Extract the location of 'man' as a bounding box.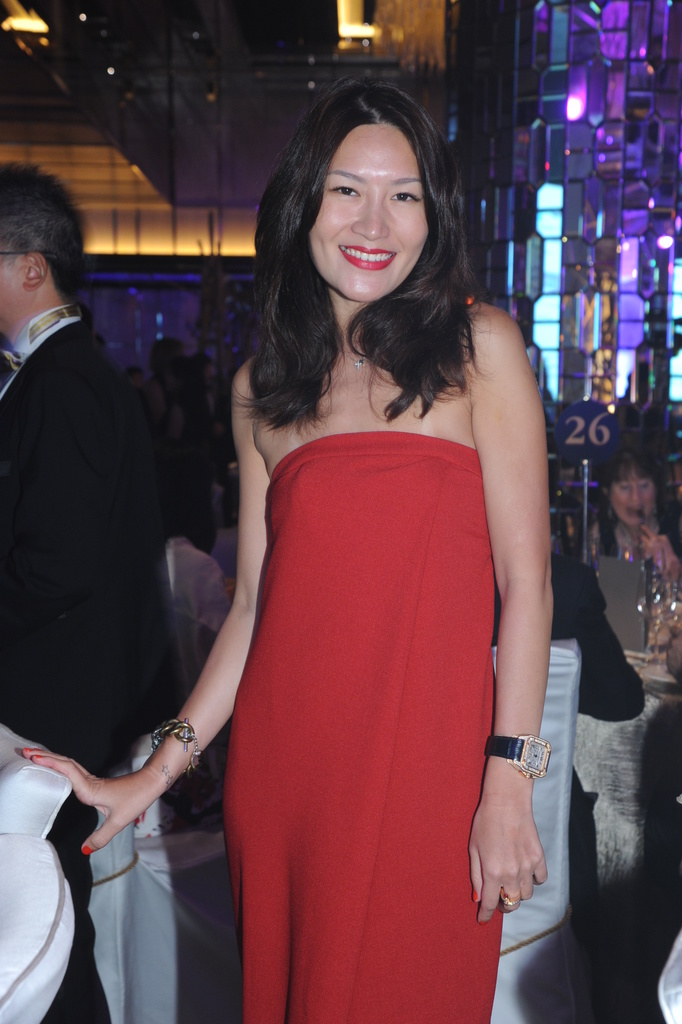
{"left": 0, "top": 154, "right": 170, "bottom": 1023}.
